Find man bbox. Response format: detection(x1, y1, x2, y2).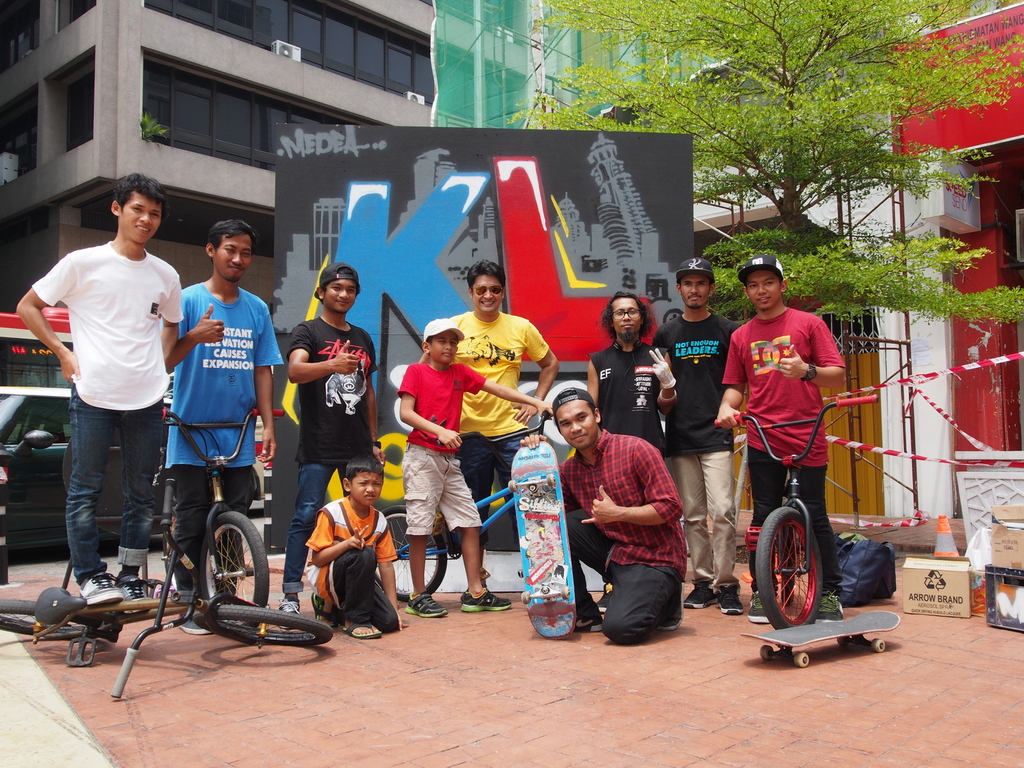
detection(420, 259, 561, 607).
